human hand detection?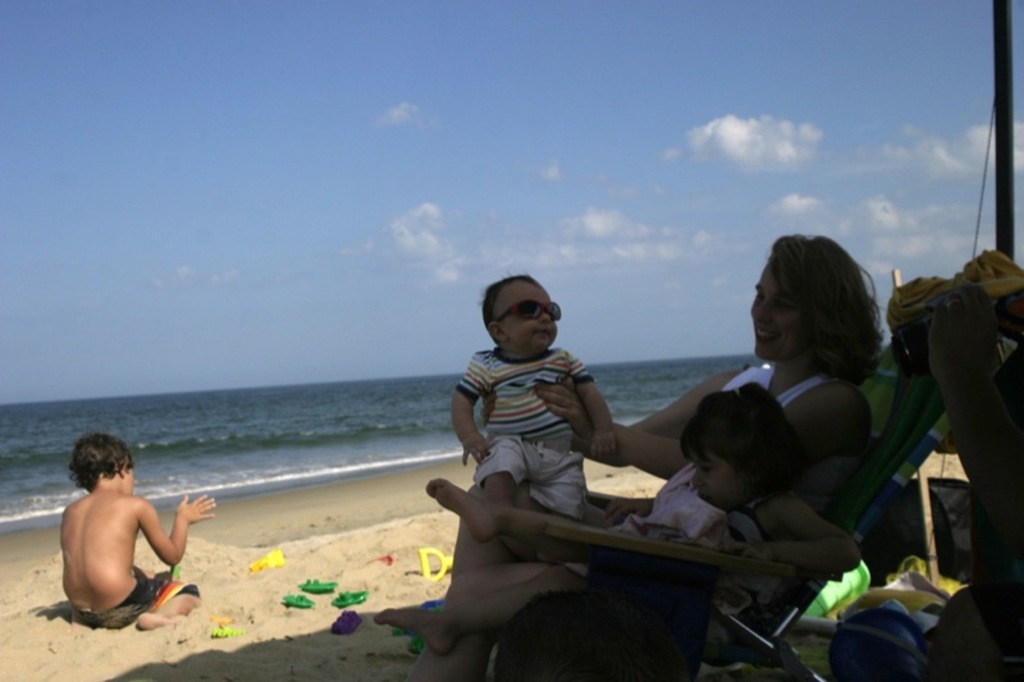
(925, 283, 998, 398)
